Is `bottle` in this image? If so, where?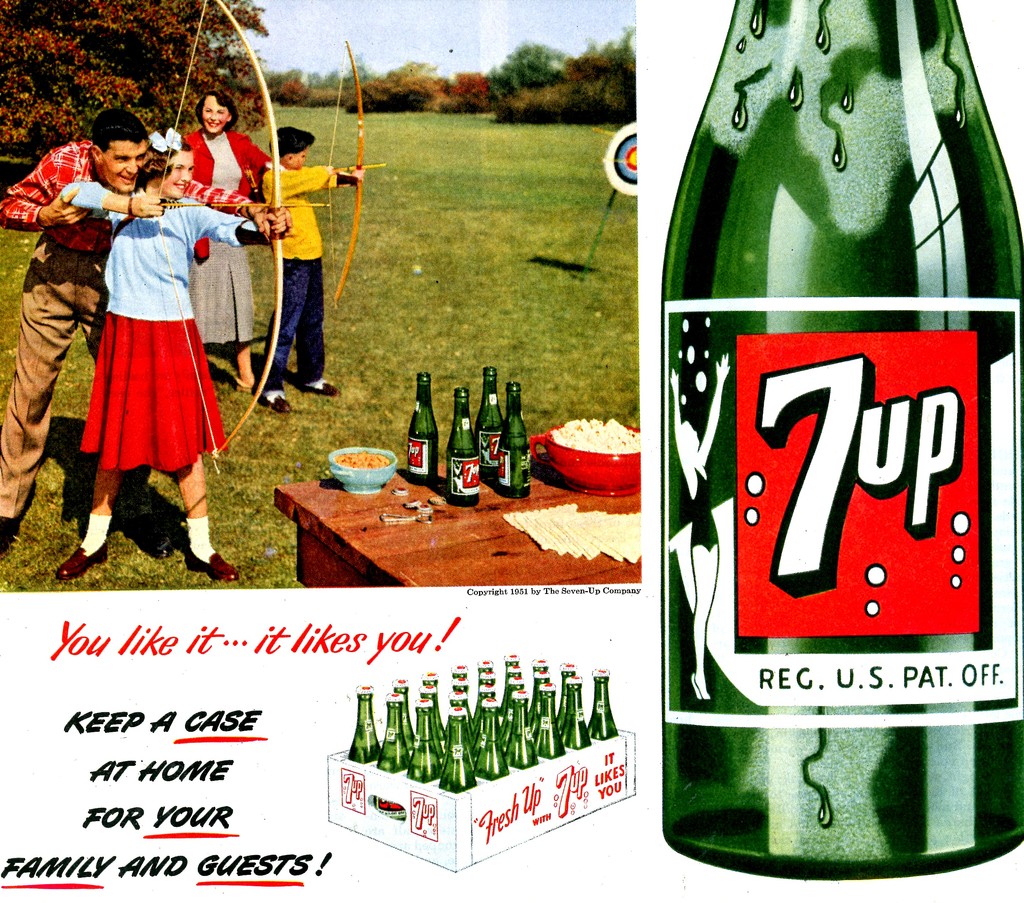
Yes, at rect(661, 0, 1023, 882).
